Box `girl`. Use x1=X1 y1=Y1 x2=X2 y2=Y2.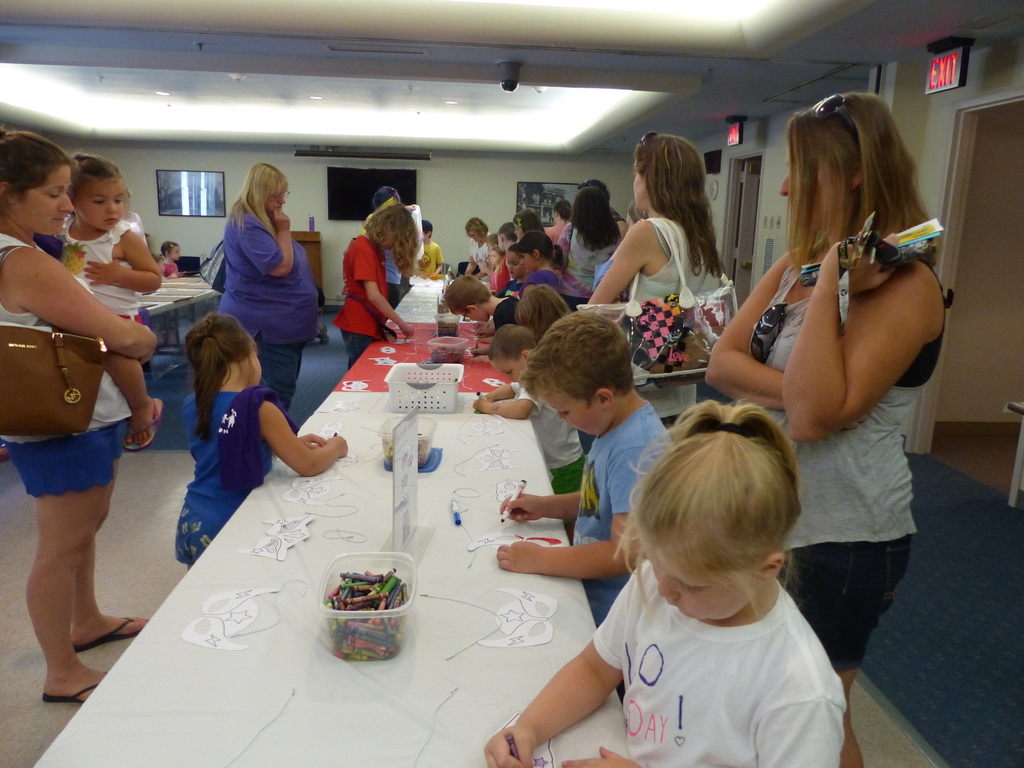
x1=586 y1=119 x2=731 y2=435.
